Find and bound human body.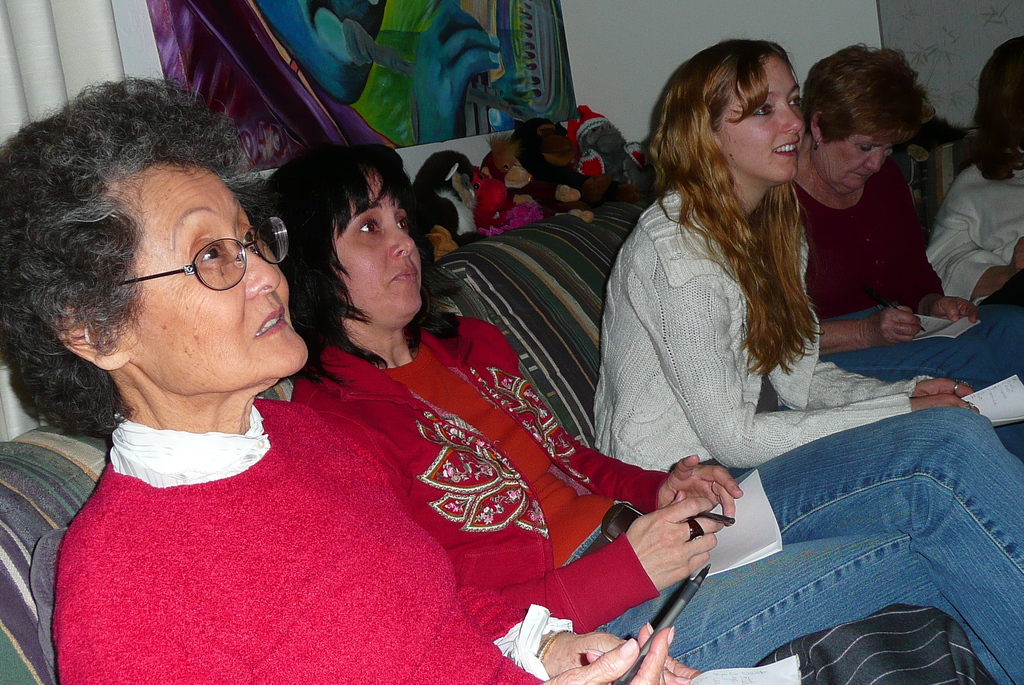
Bound: {"x1": 592, "y1": 36, "x2": 1023, "y2": 476}.
